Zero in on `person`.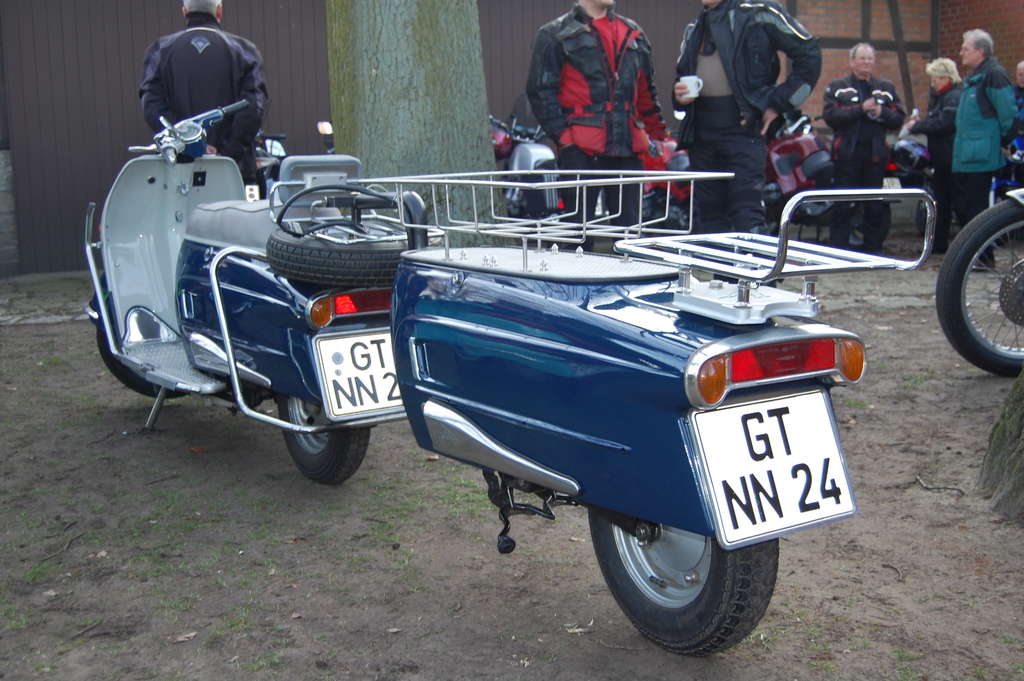
Zeroed in: x1=909 y1=56 x2=963 y2=256.
